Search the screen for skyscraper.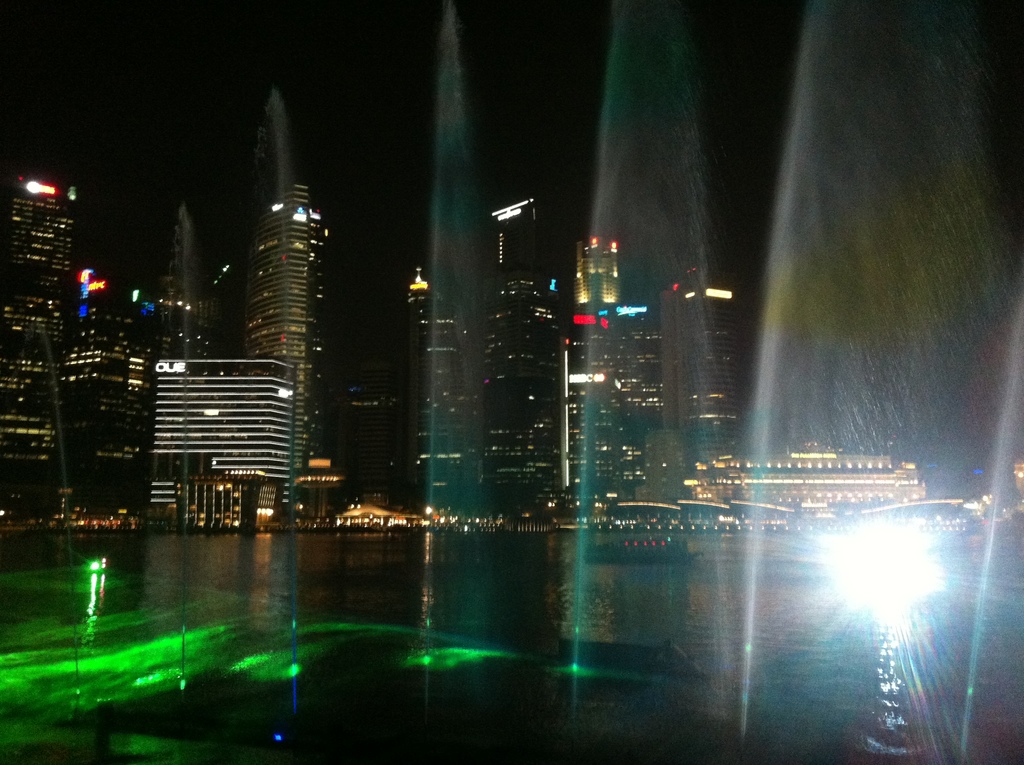
Found at {"left": 571, "top": 307, "right": 705, "bottom": 505}.
